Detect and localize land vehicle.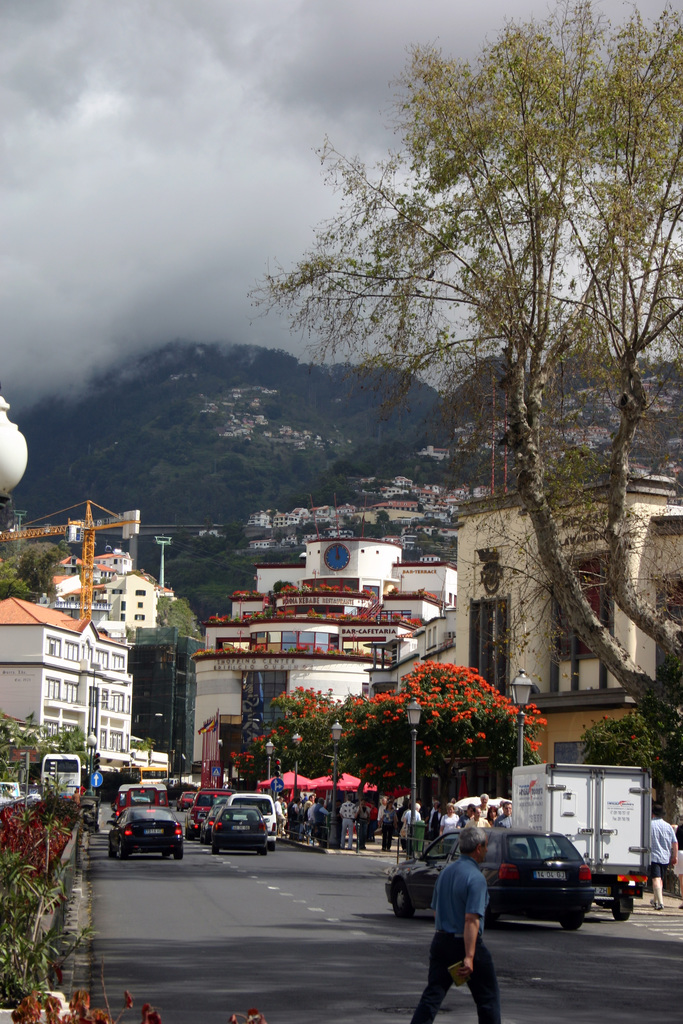
Localized at <region>116, 781, 170, 812</region>.
